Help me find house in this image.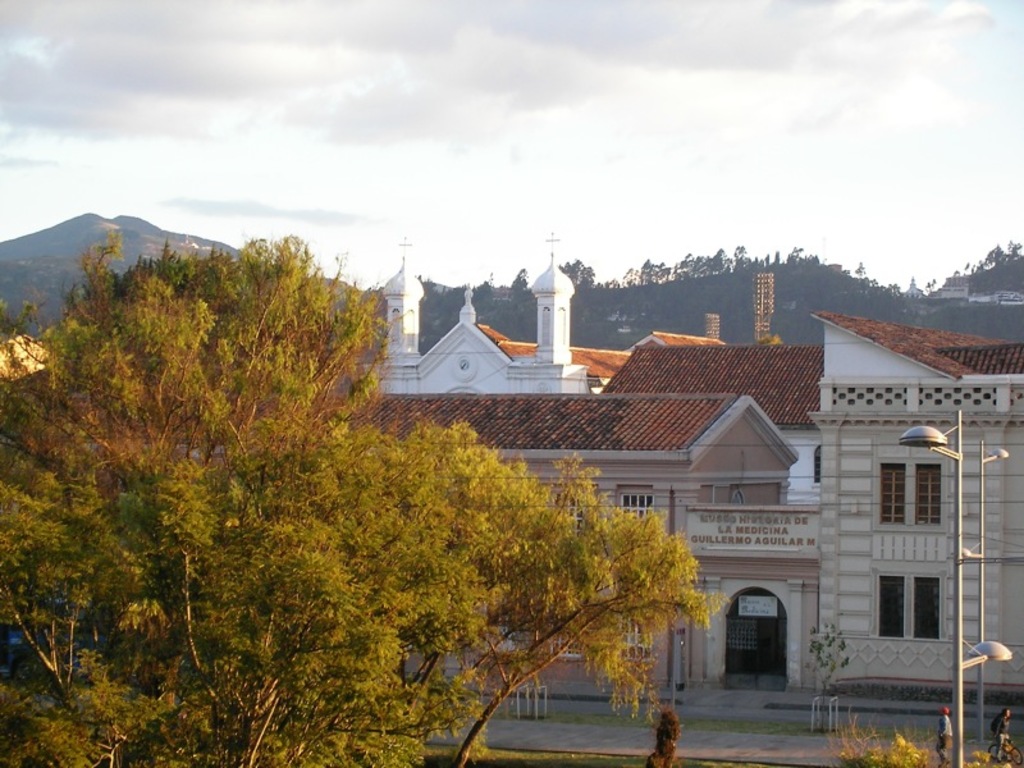
Found it: bbox=(806, 306, 1023, 700).
